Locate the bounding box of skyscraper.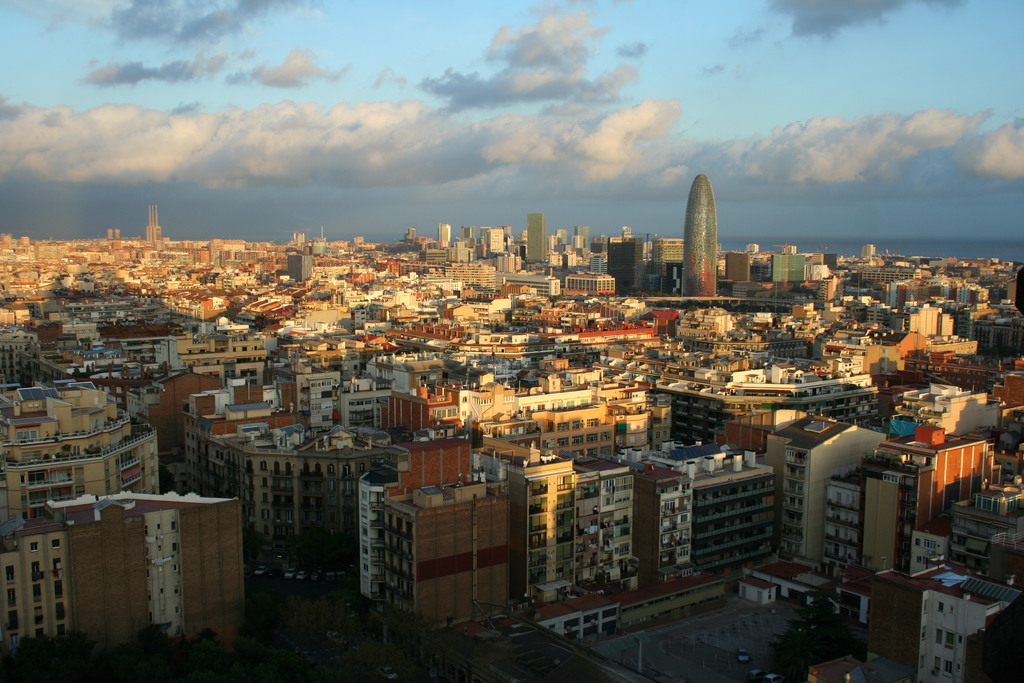
Bounding box: select_region(439, 220, 451, 245).
